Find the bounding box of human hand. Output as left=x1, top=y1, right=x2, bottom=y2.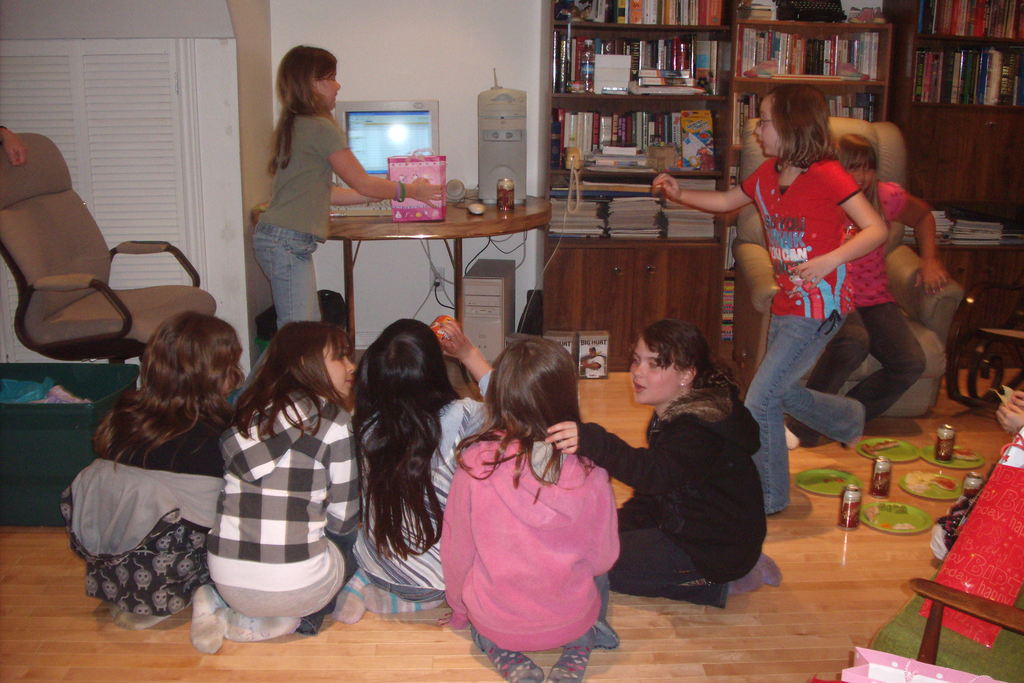
left=648, top=172, right=681, bottom=202.
